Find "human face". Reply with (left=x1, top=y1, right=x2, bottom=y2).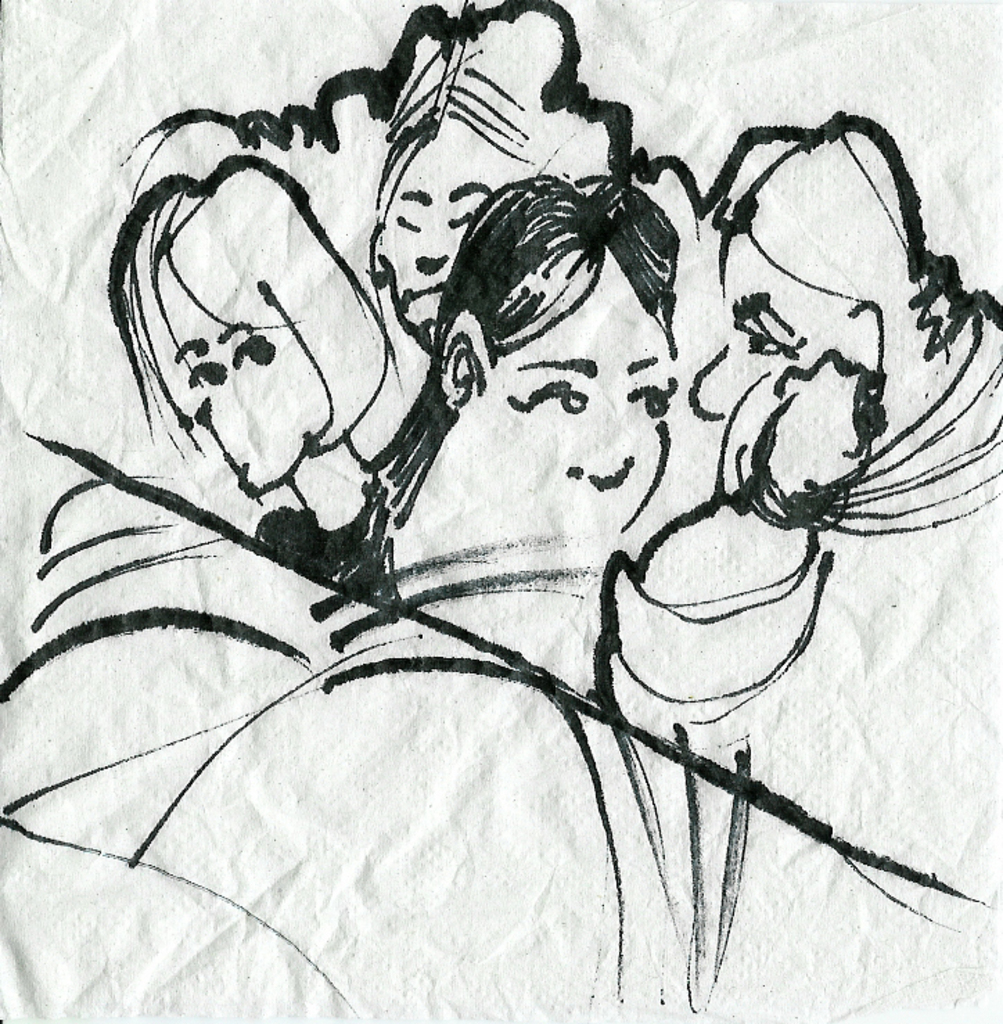
(left=375, top=137, right=521, bottom=331).
